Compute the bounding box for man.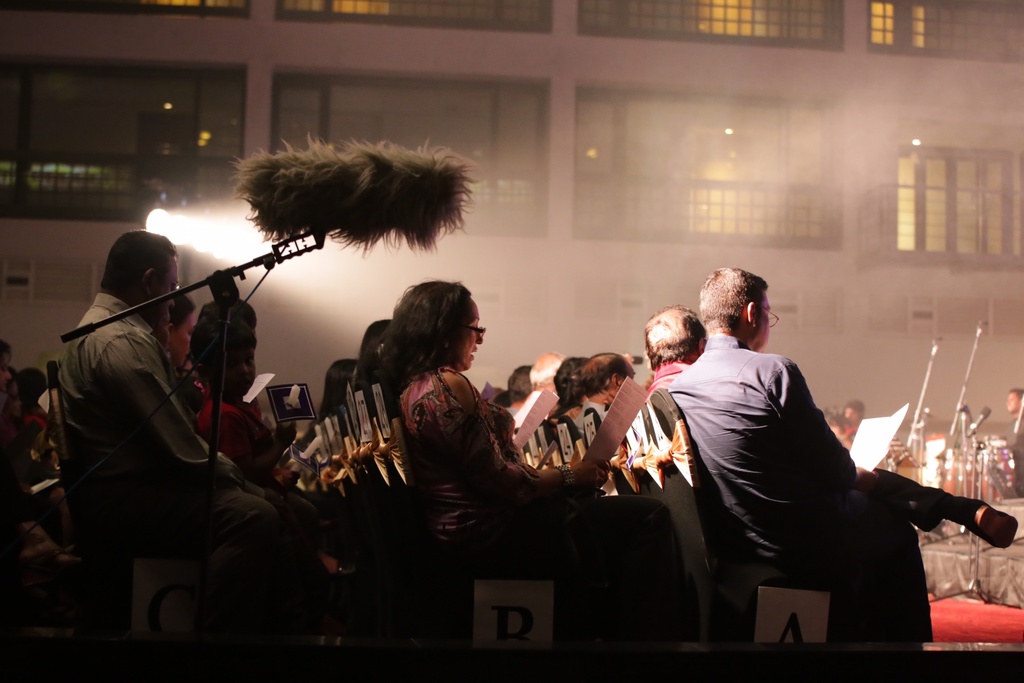
{"left": 630, "top": 302, "right": 710, "bottom": 401}.
